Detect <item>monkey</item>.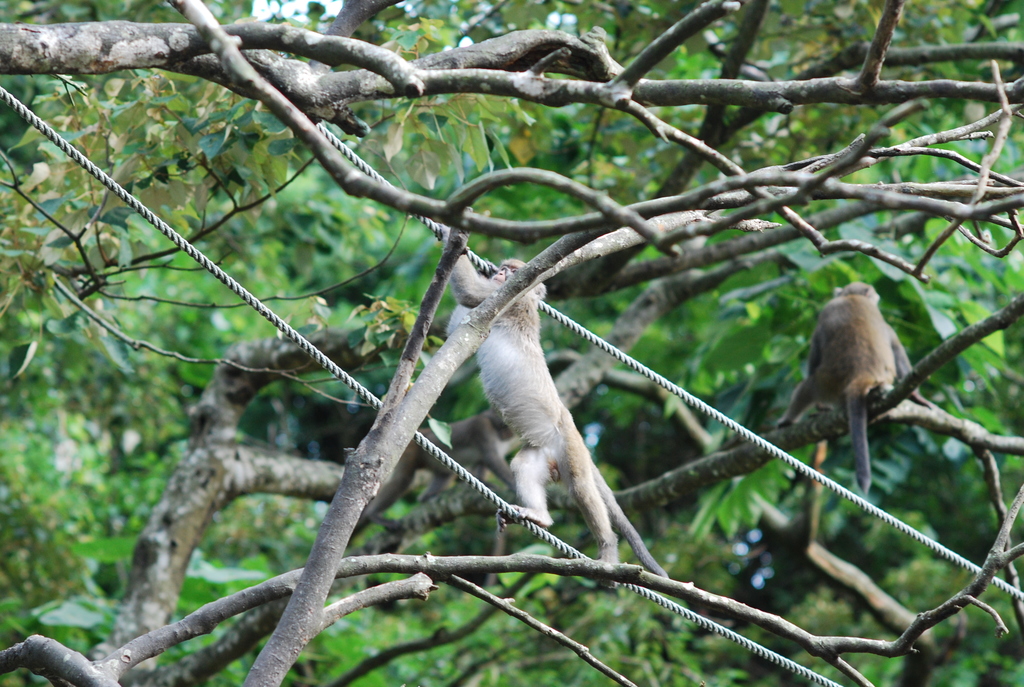
Detected at 406, 224, 622, 576.
